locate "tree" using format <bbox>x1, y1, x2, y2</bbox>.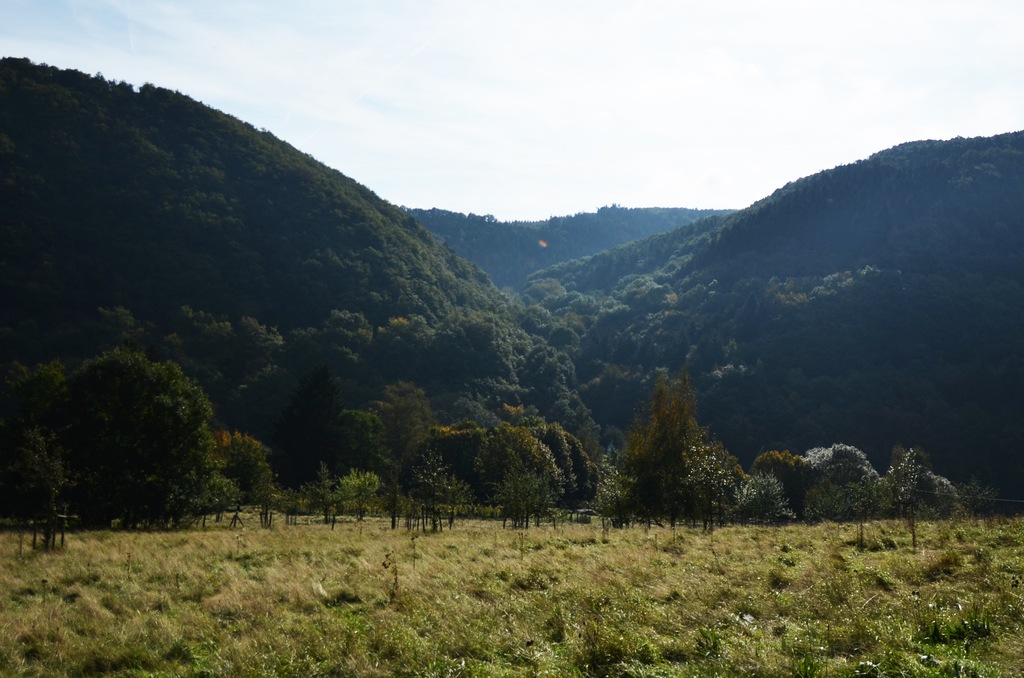
<bbox>42, 321, 231, 541</bbox>.
